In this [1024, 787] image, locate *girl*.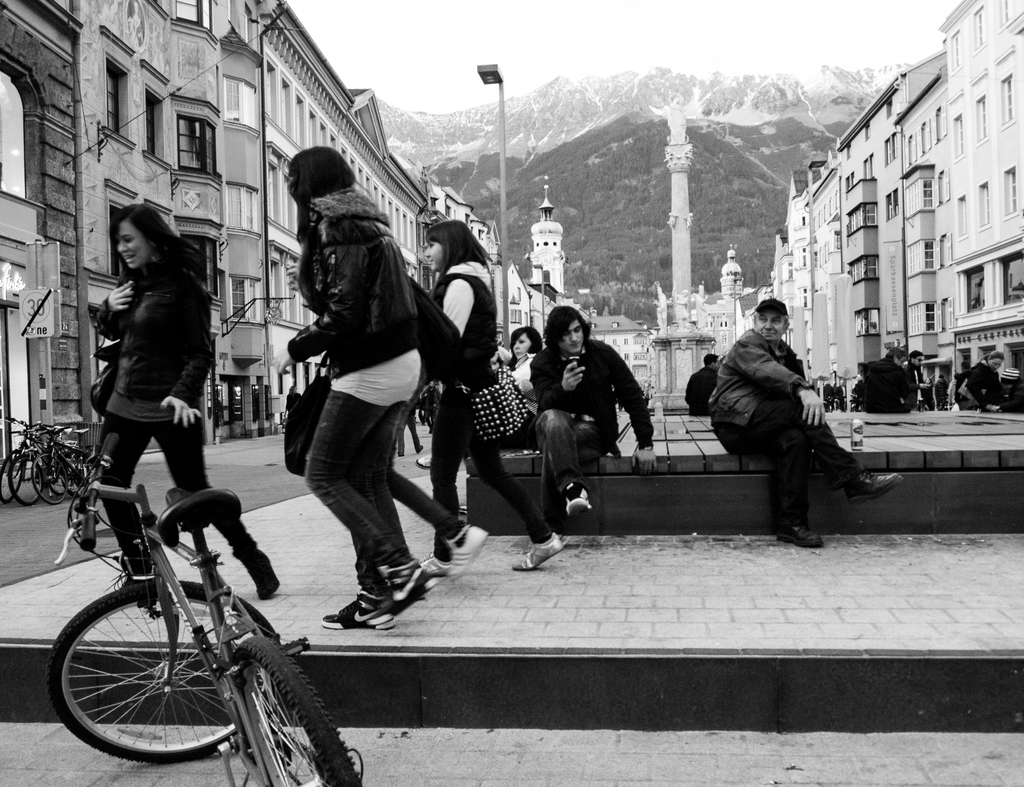
Bounding box: (408, 216, 570, 577).
